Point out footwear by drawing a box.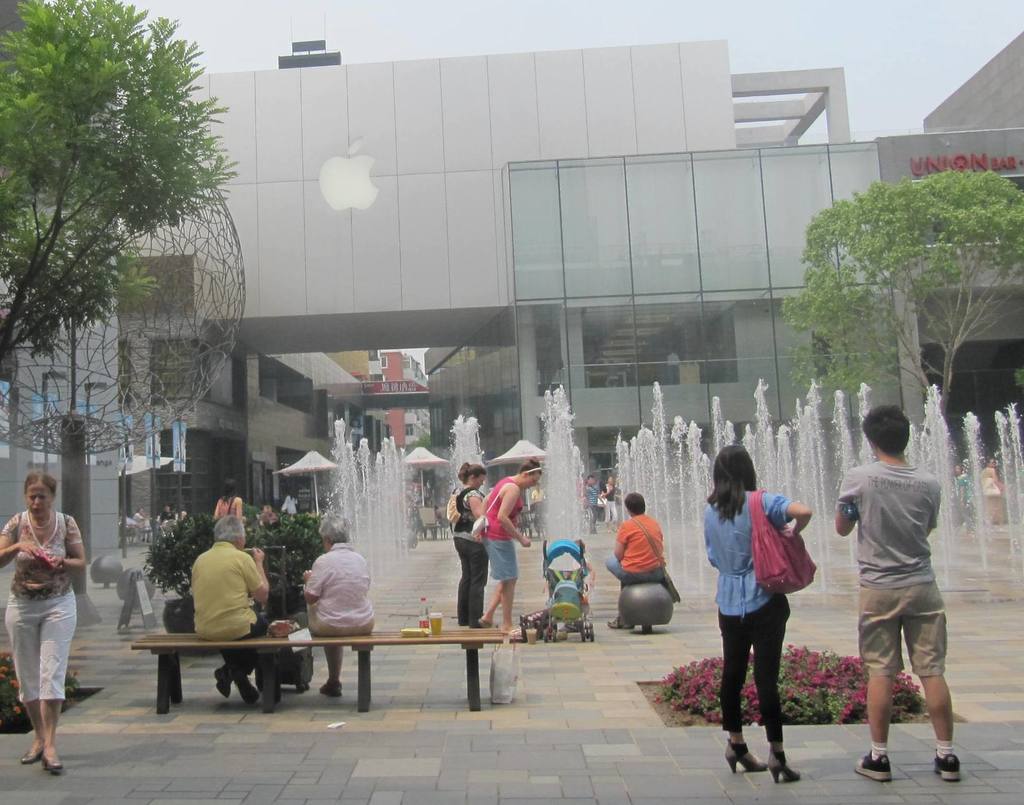
x1=854 y1=756 x2=892 y2=782.
